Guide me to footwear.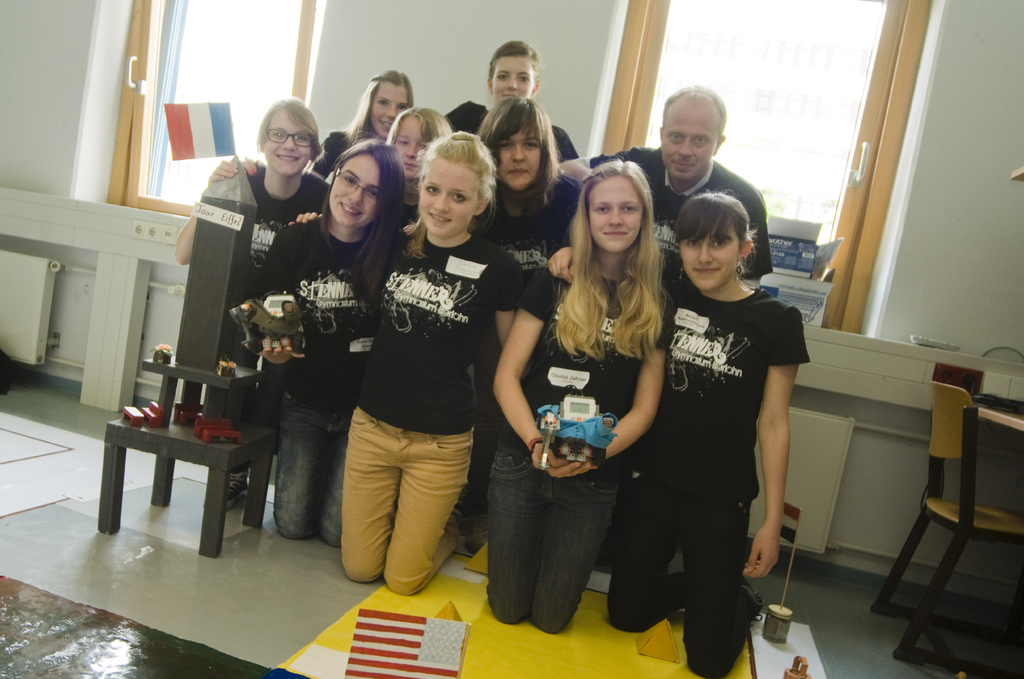
Guidance: bbox=[202, 466, 251, 515].
